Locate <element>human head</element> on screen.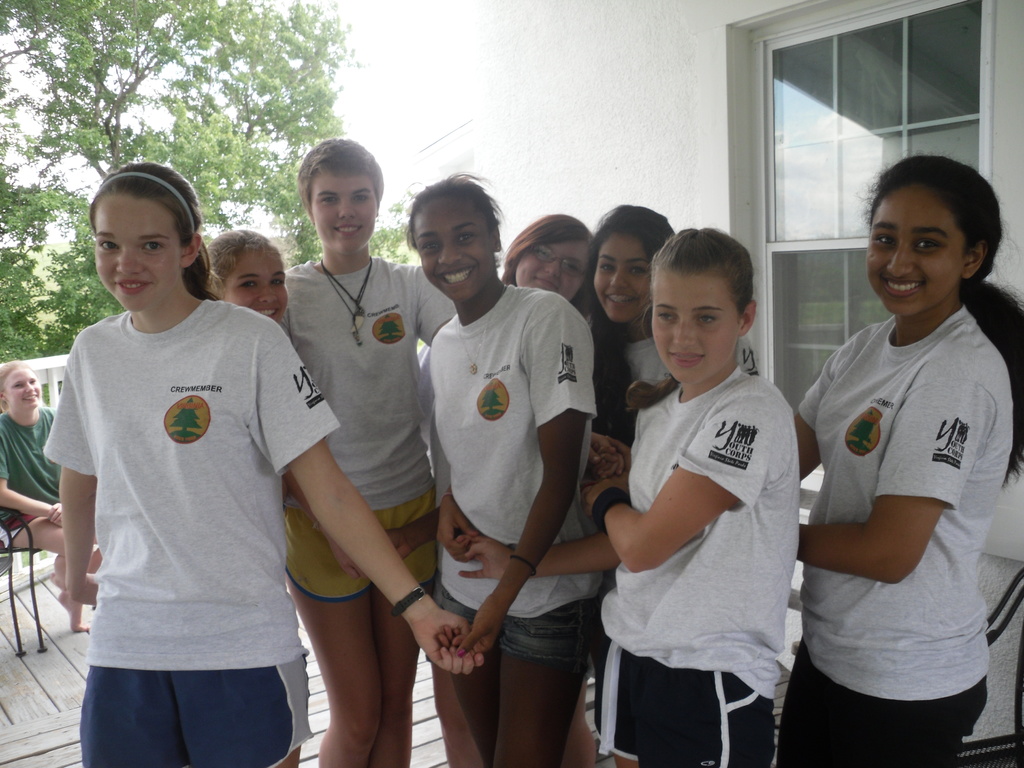
On screen at (408, 173, 500, 304).
